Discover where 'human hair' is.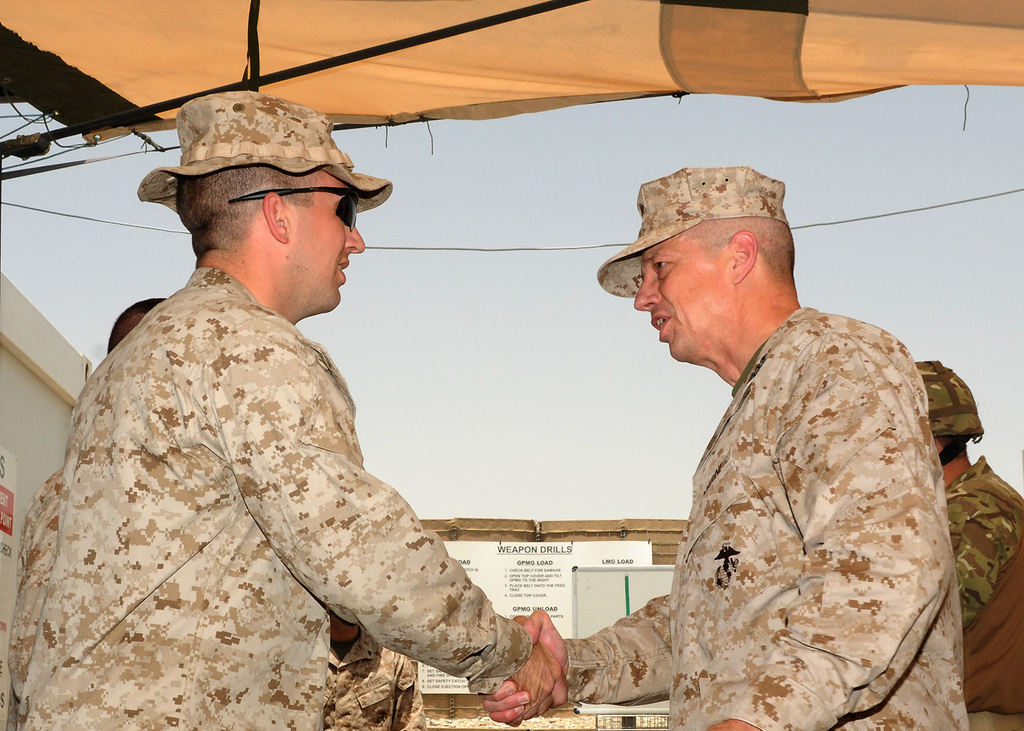
Discovered at {"left": 941, "top": 433, "right": 965, "bottom": 455}.
